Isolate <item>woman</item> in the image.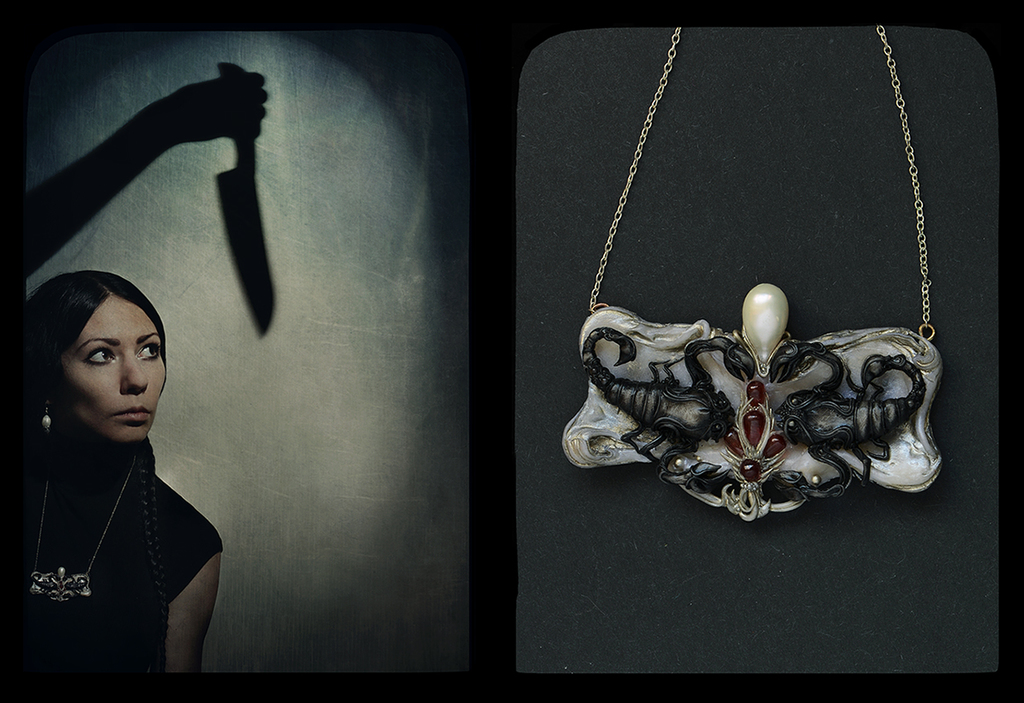
Isolated region: box=[24, 271, 223, 678].
